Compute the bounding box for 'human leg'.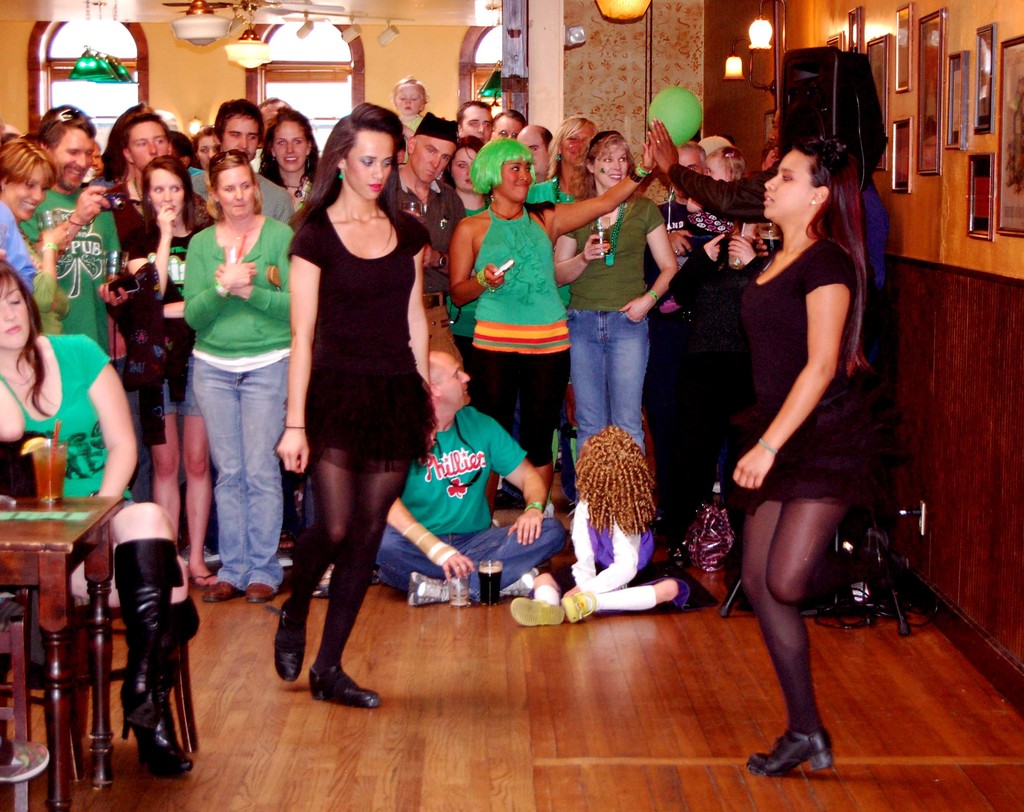
region(750, 498, 840, 777).
